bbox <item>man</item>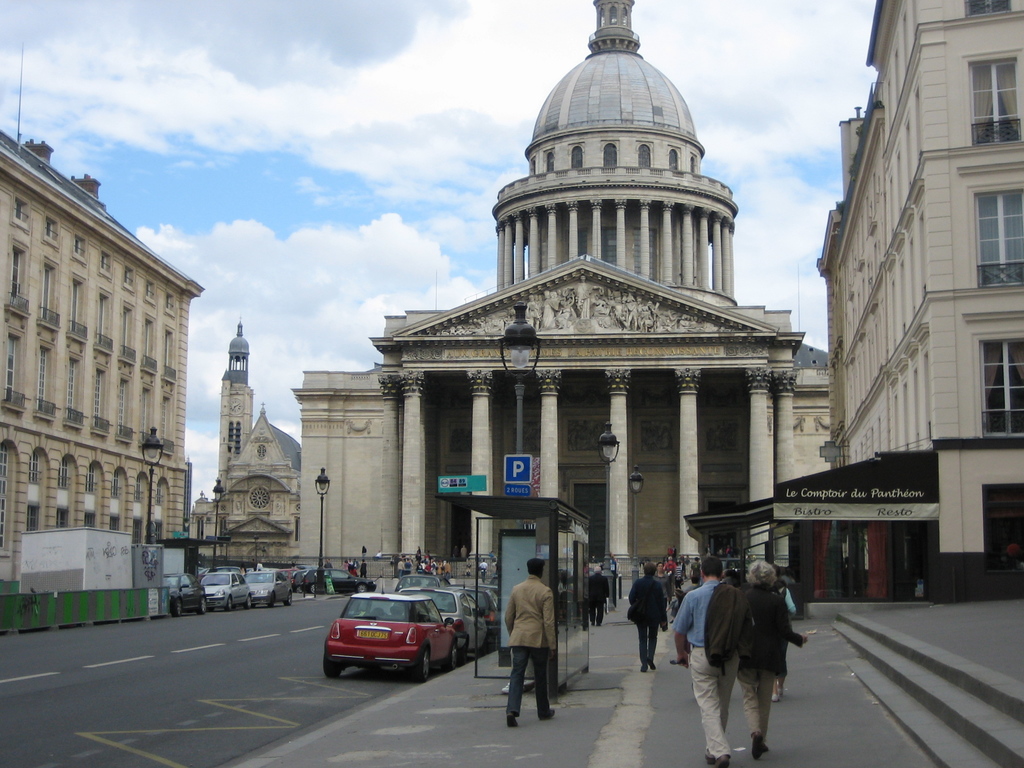
(490,561,566,730)
